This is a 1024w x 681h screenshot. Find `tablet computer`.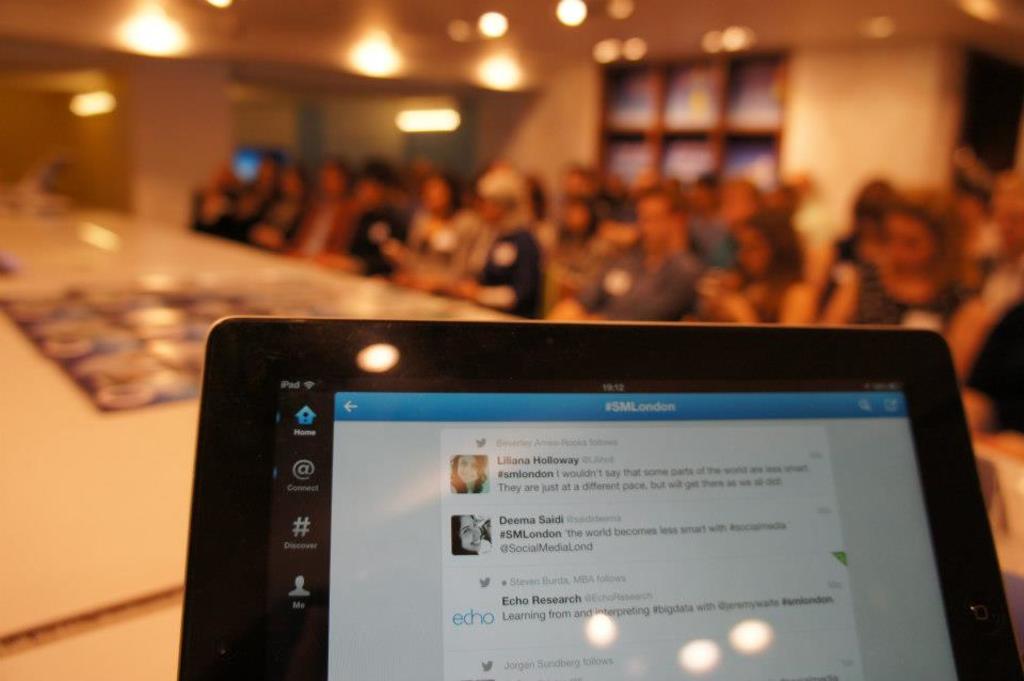
Bounding box: bbox(174, 316, 1023, 680).
